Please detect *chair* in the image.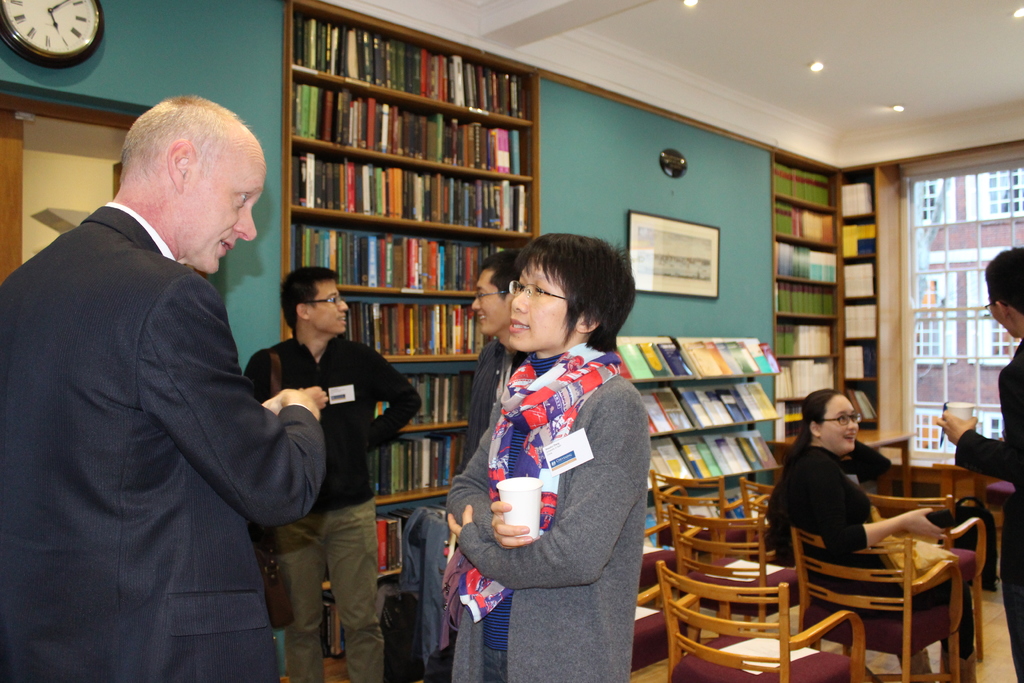
crop(784, 524, 963, 682).
